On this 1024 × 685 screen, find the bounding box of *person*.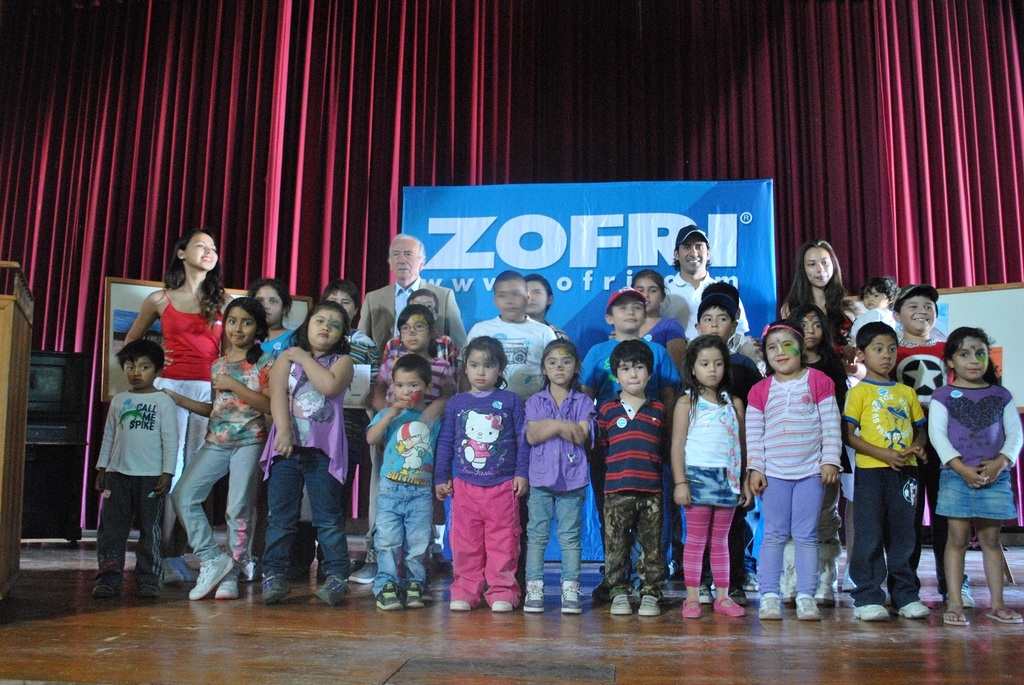
Bounding box: left=523, top=340, right=593, bottom=612.
